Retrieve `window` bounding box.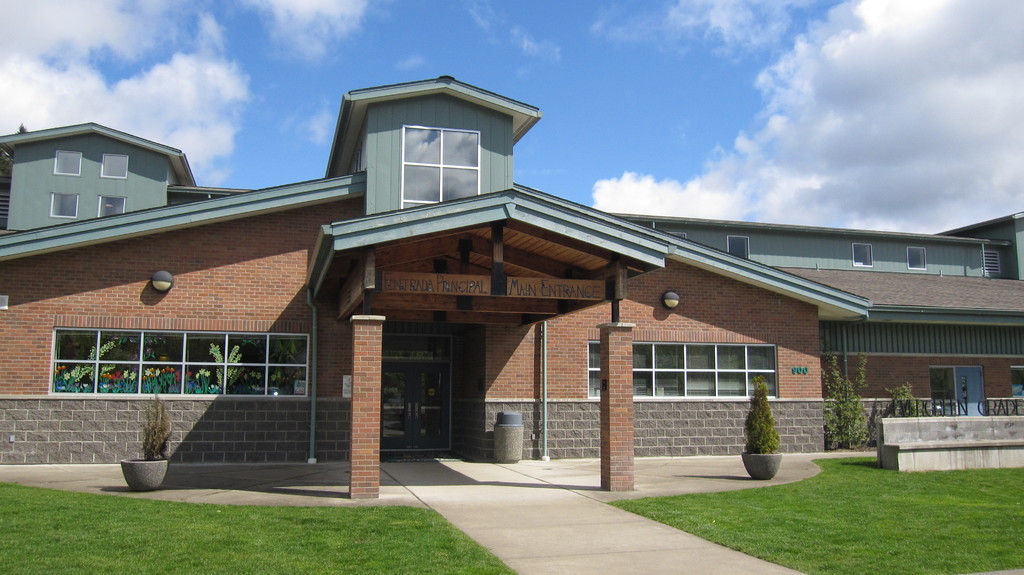
Bounding box: [98, 154, 131, 181].
